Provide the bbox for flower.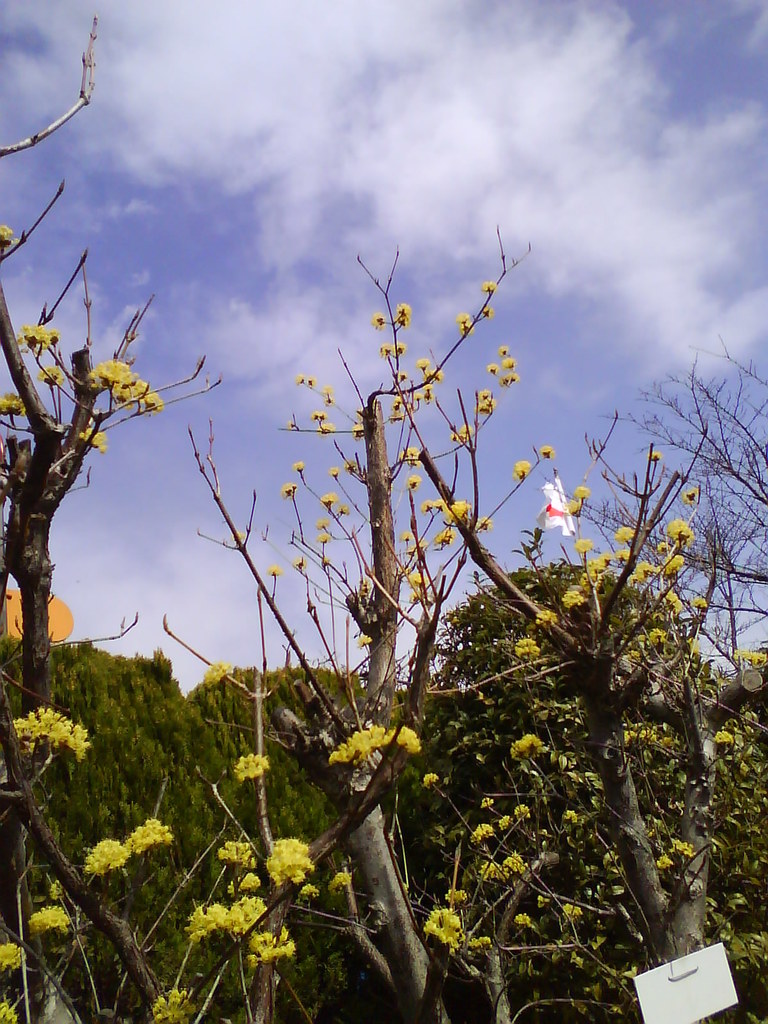
(378, 343, 406, 355).
